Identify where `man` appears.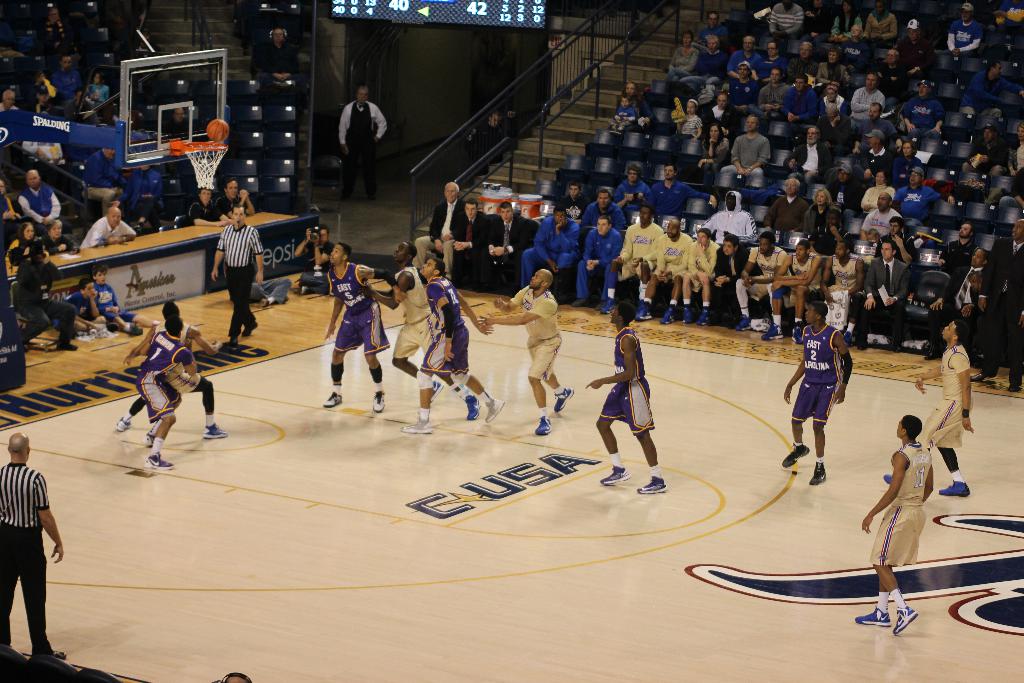
Appears at 263,26,307,126.
